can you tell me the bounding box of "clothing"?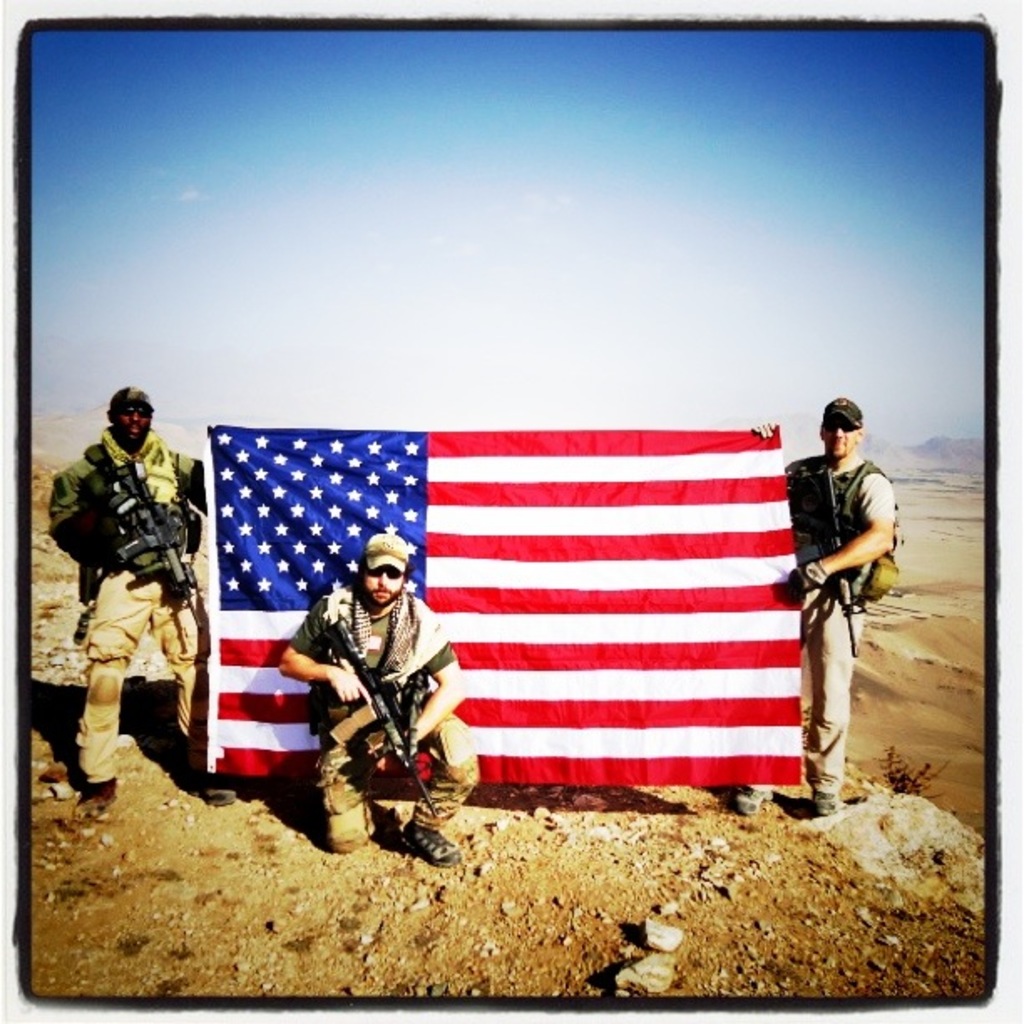
pyautogui.locateOnScreen(44, 437, 211, 791).
